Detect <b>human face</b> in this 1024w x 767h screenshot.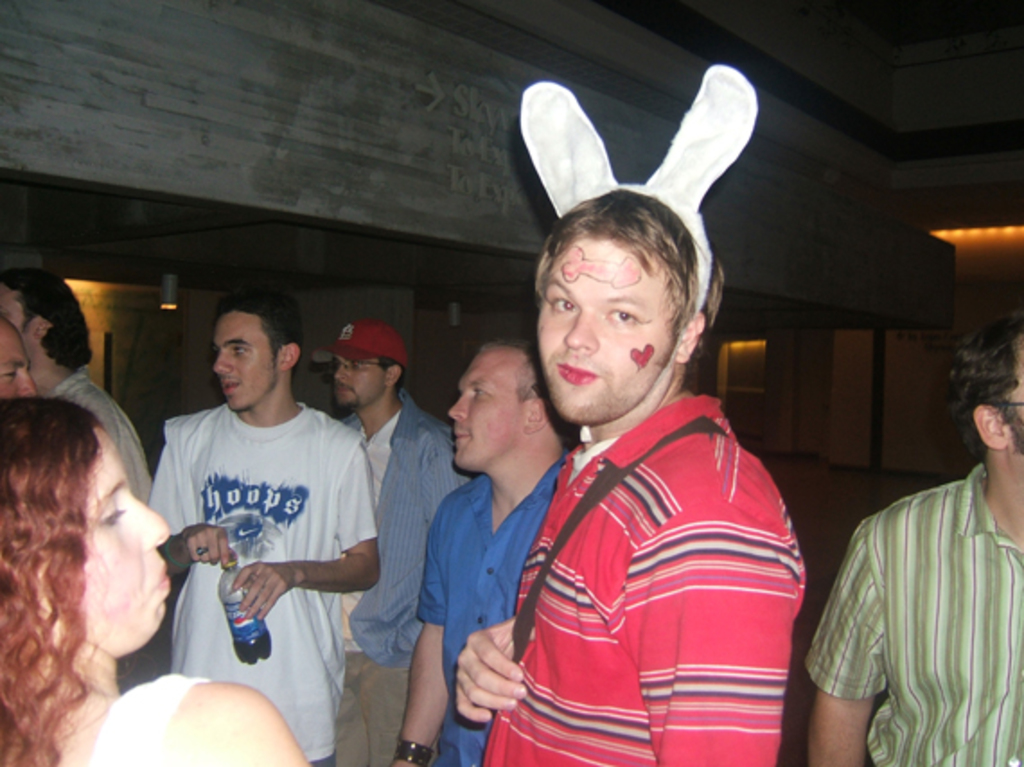
Detection: (x1=2, y1=284, x2=40, y2=365).
